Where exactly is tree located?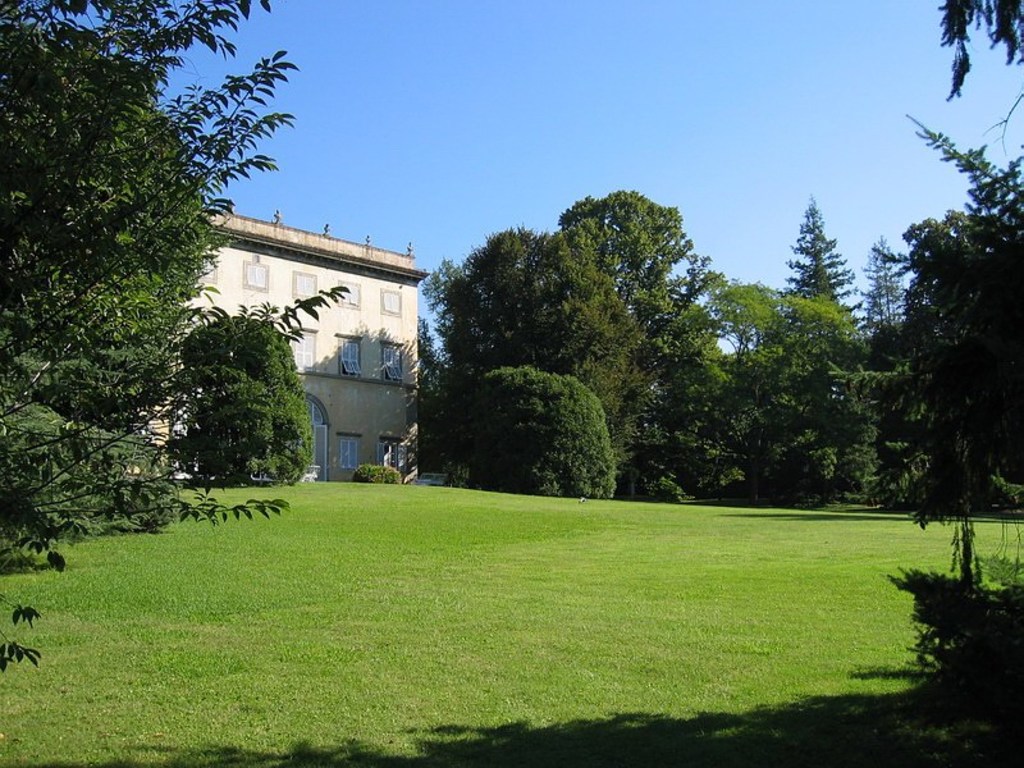
Its bounding box is x1=856, y1=236, x2=913, y2=347.
